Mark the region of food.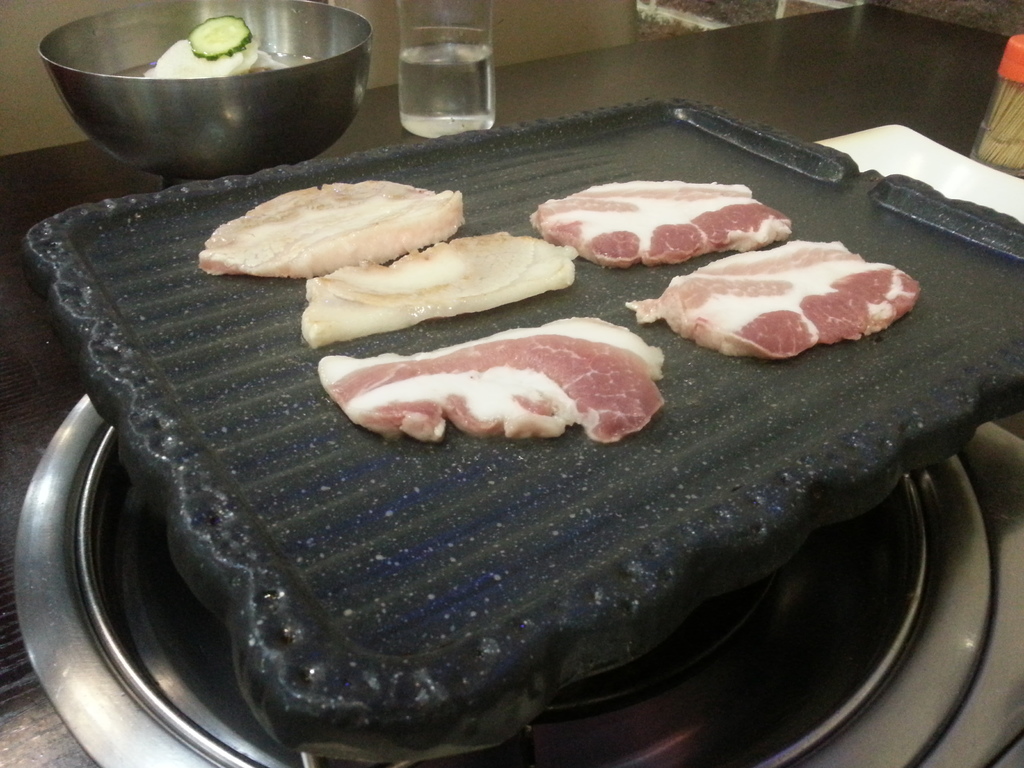
Region: [x1=626, y1=235, x2=925, y2=356].
